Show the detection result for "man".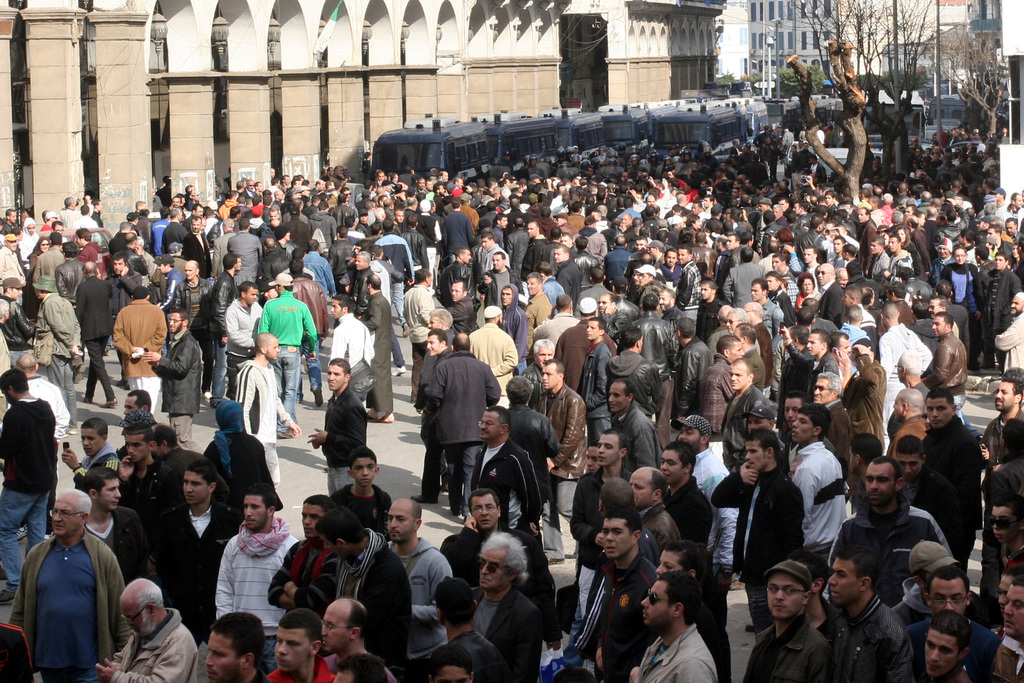
x1=0 y1=368 x2=58 y2=607.
